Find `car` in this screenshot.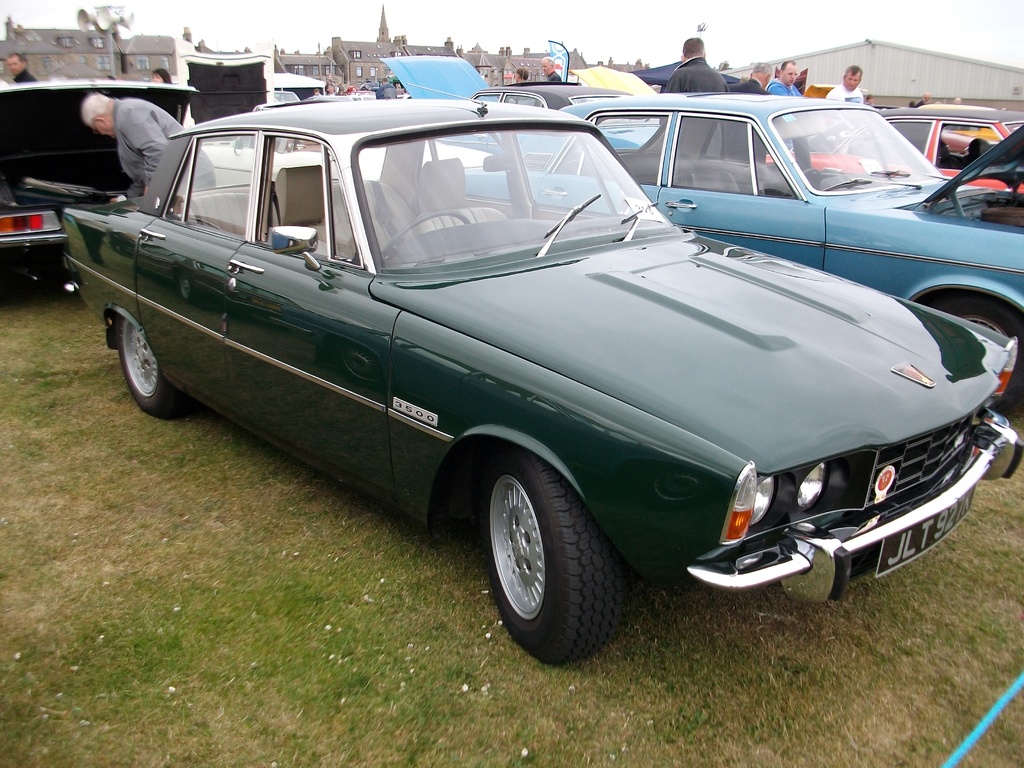
The bounding box for `car` is {"left": 378, "top": 58, "right": 1023, "bottom": 425}.
